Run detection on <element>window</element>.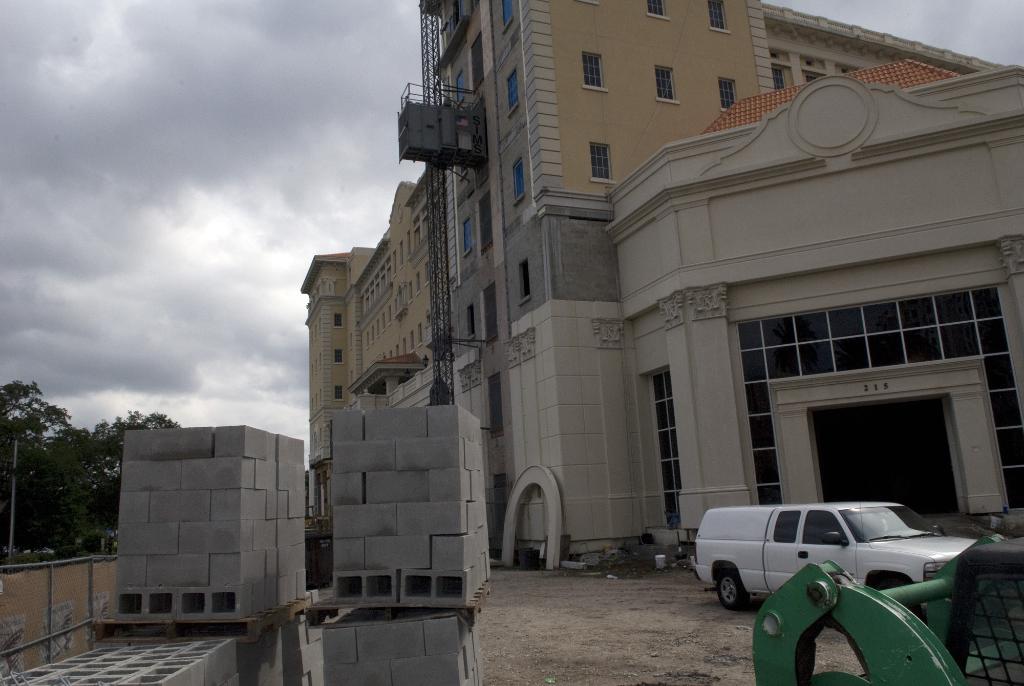
Result: Rect(707, 0, 732, 37).
